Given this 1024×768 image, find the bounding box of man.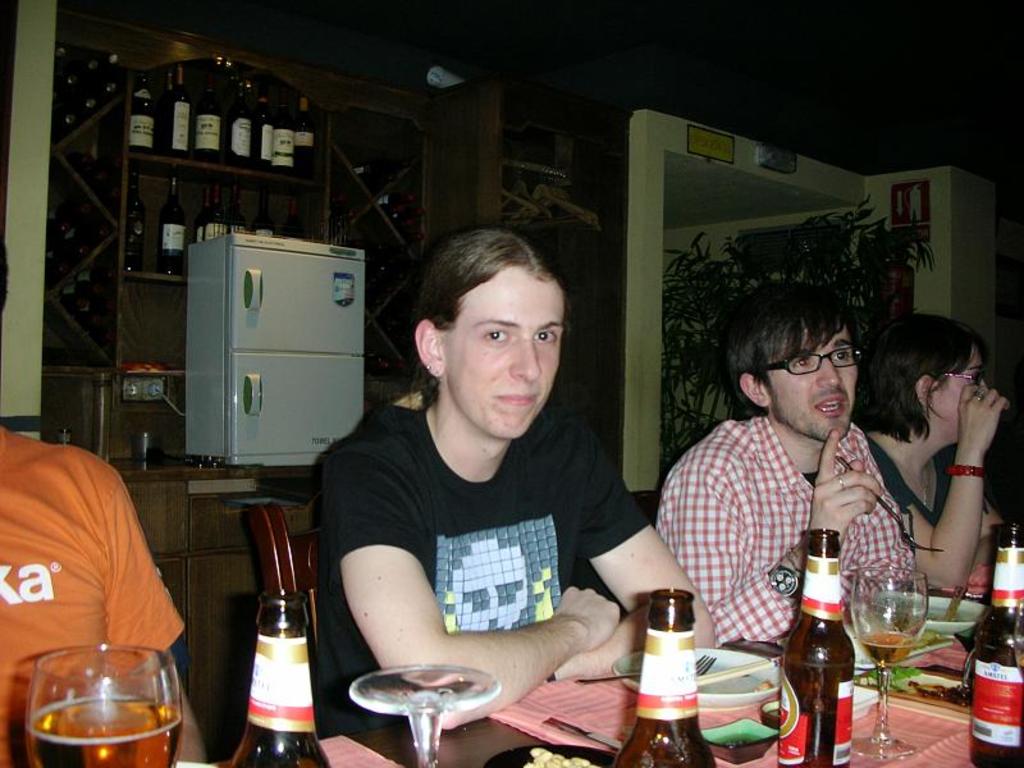
detection(646, 296, 943, 660).
